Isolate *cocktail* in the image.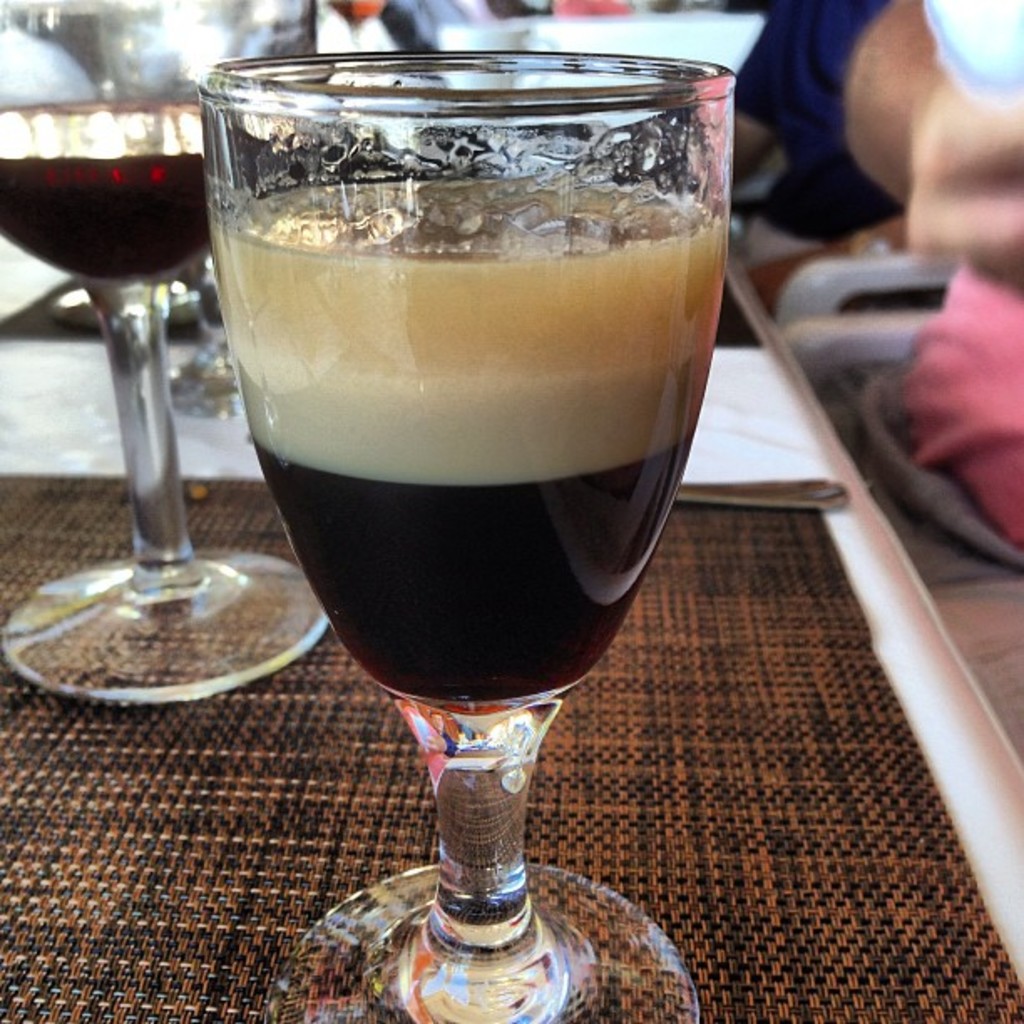
Isolated region: 0/0/333/711.
